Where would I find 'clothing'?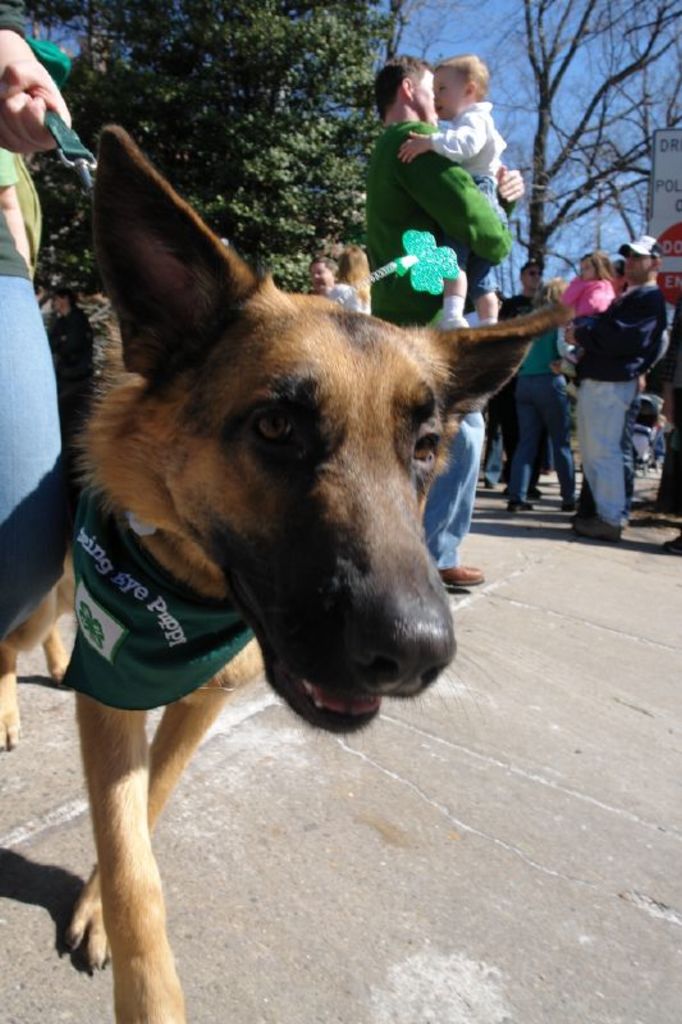
At (369,110,516,572).
